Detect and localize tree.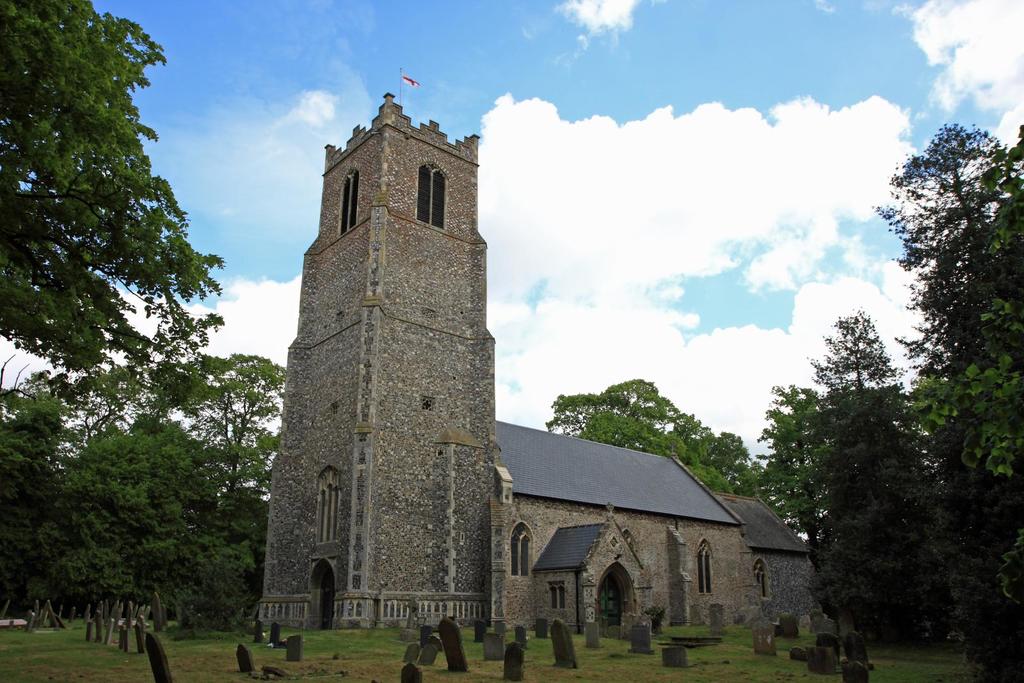
Localized at <region>870, 121, 1023, 571</region>.
